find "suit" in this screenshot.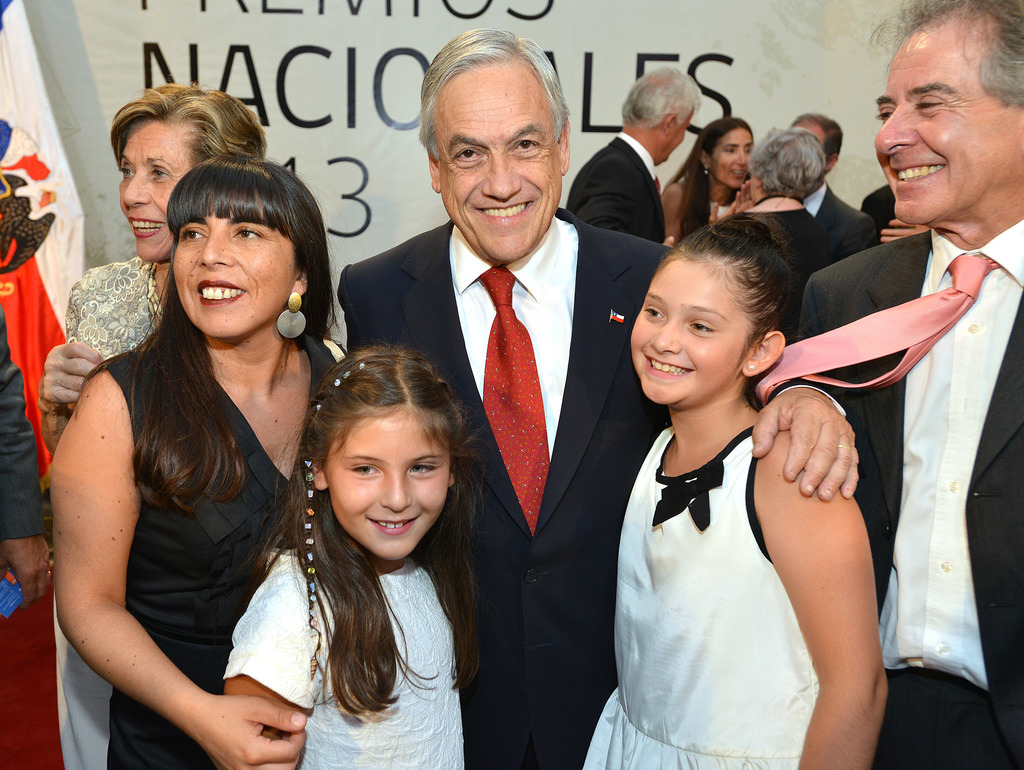
The bounding box for "suit" is region(801, 113, 1022, 758).
